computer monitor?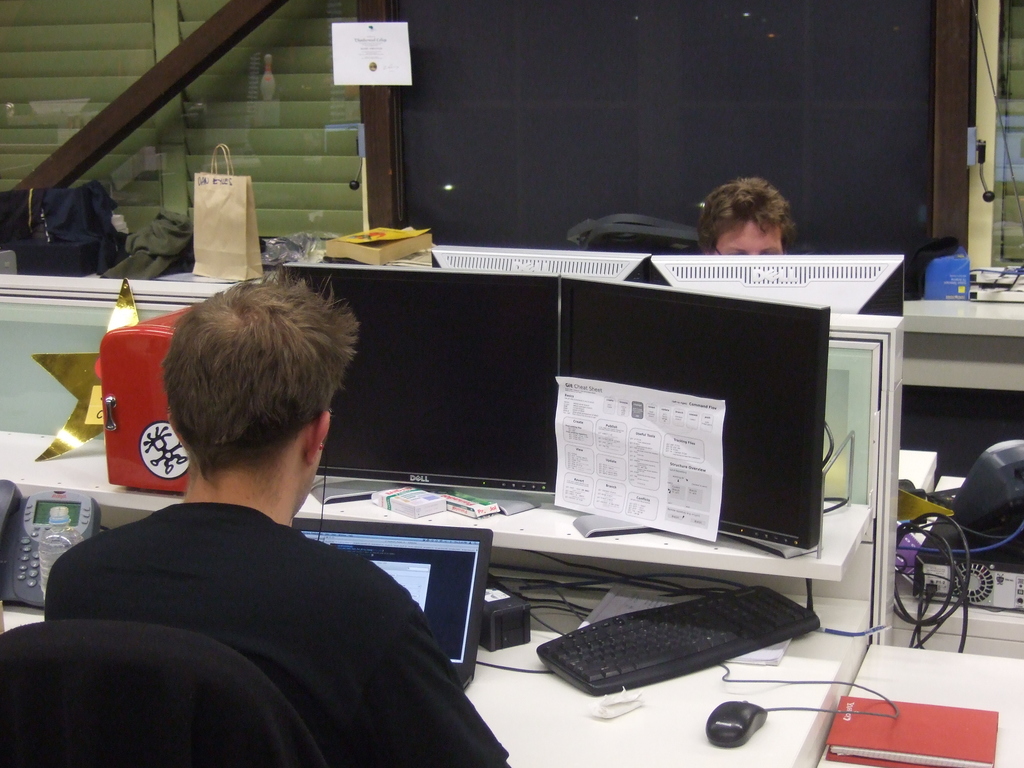
[x1=263, y1=262, x2=834, y2=564]
